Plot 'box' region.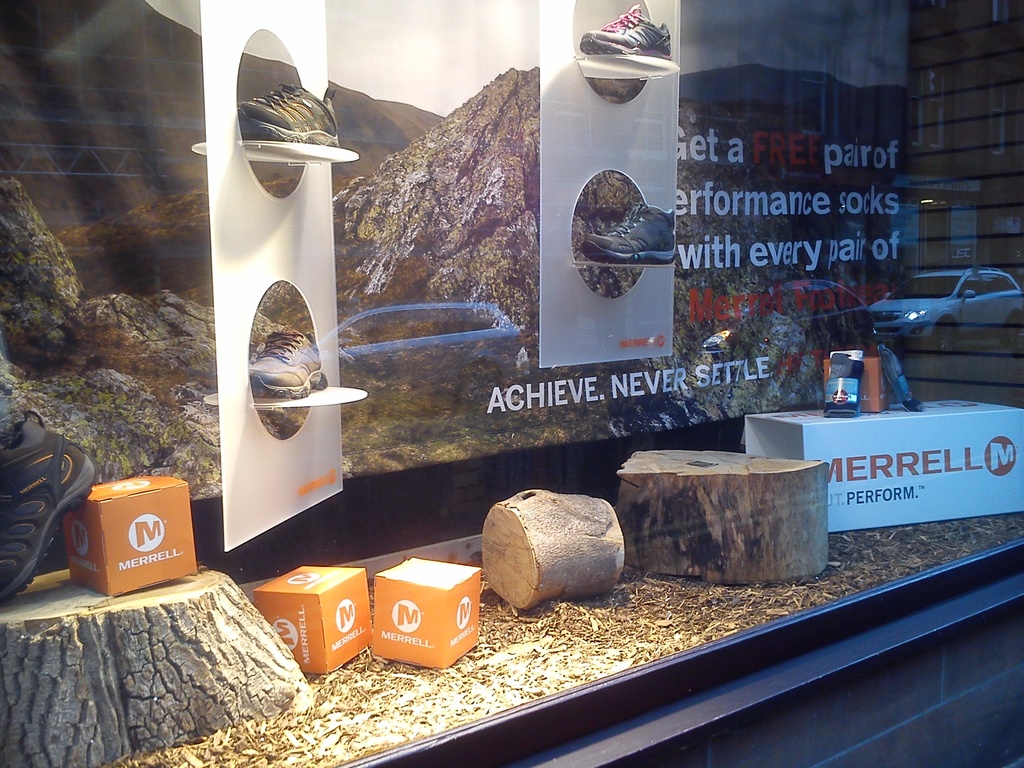
Plotted at 742/394/1023/537.
